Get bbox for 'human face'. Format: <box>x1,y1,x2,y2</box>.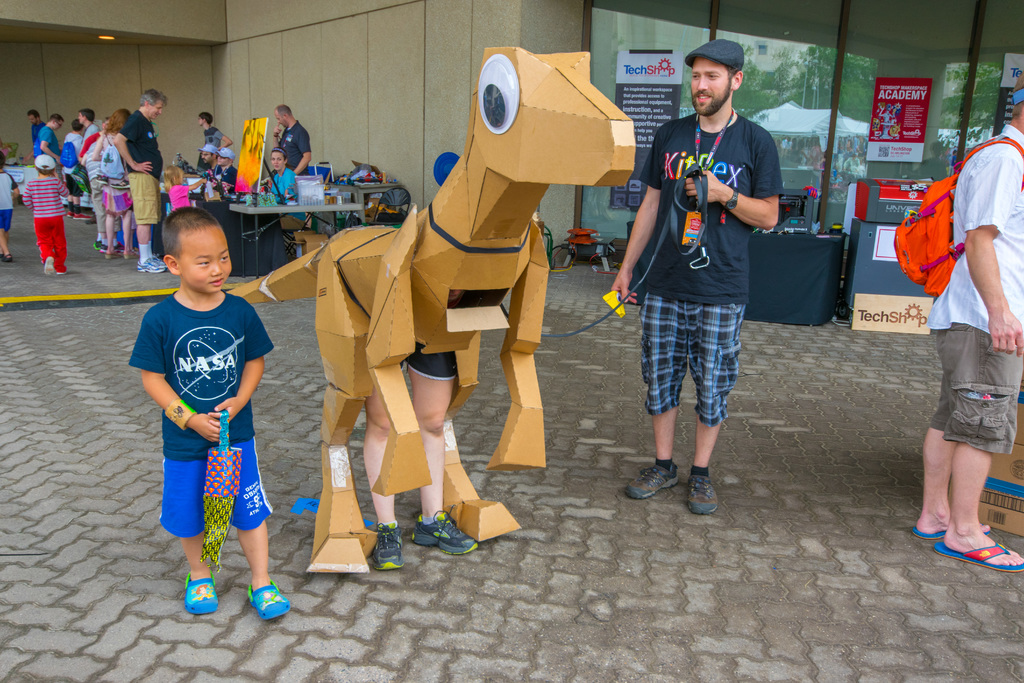
<box>274,152,288,171</box>.
